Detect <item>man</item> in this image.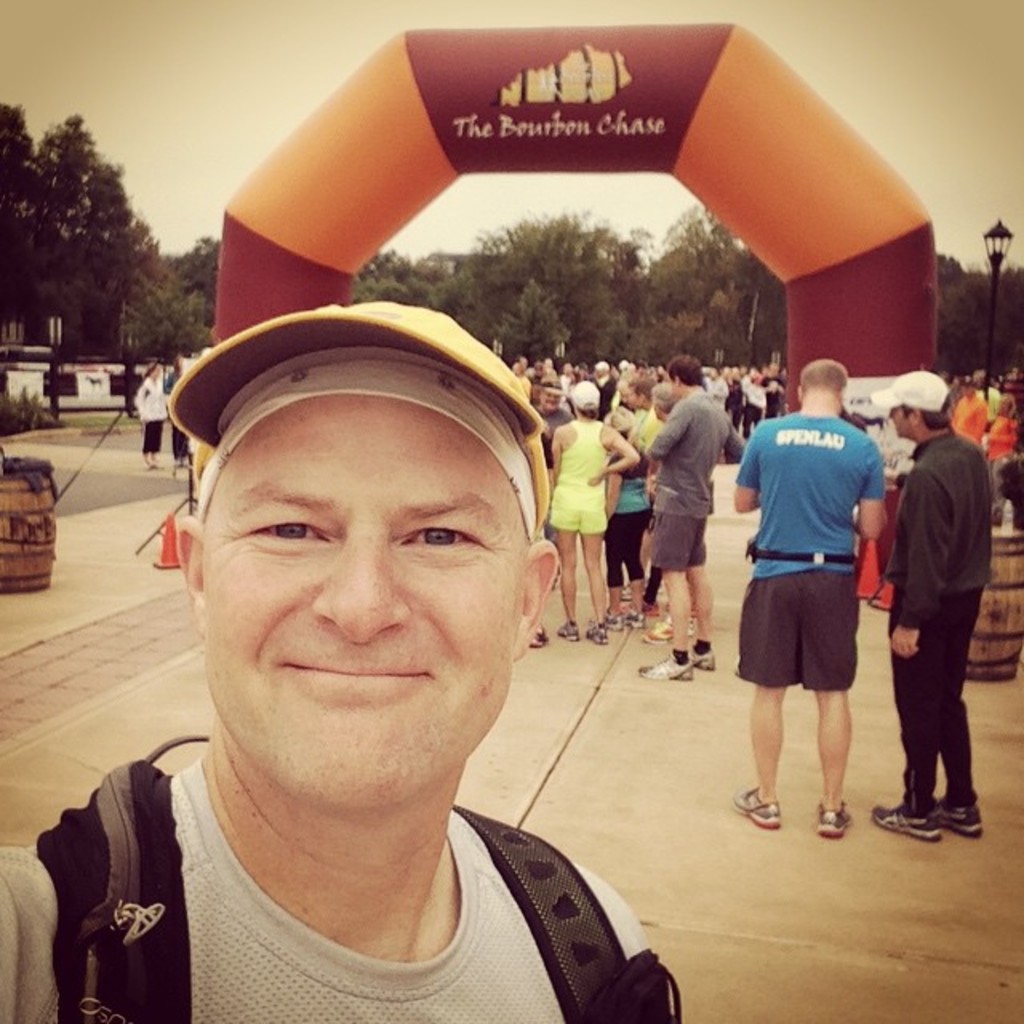
Detection: [x1=861, y1=363, x2=992, y2=842].
